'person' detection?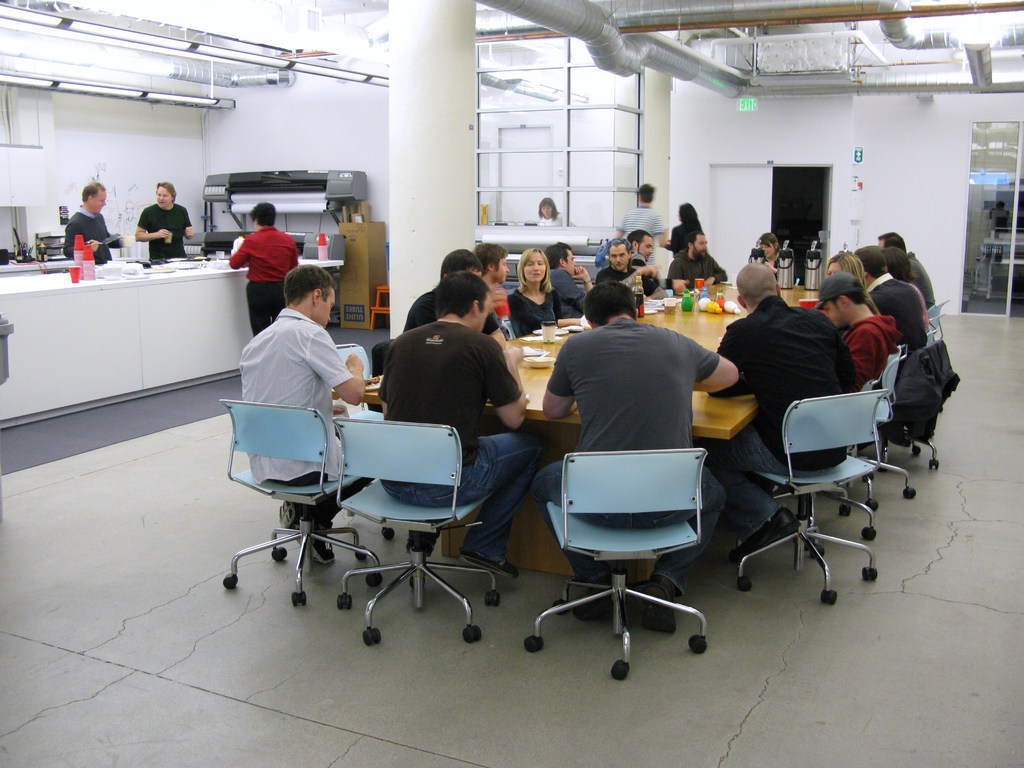
668/234/728/289
